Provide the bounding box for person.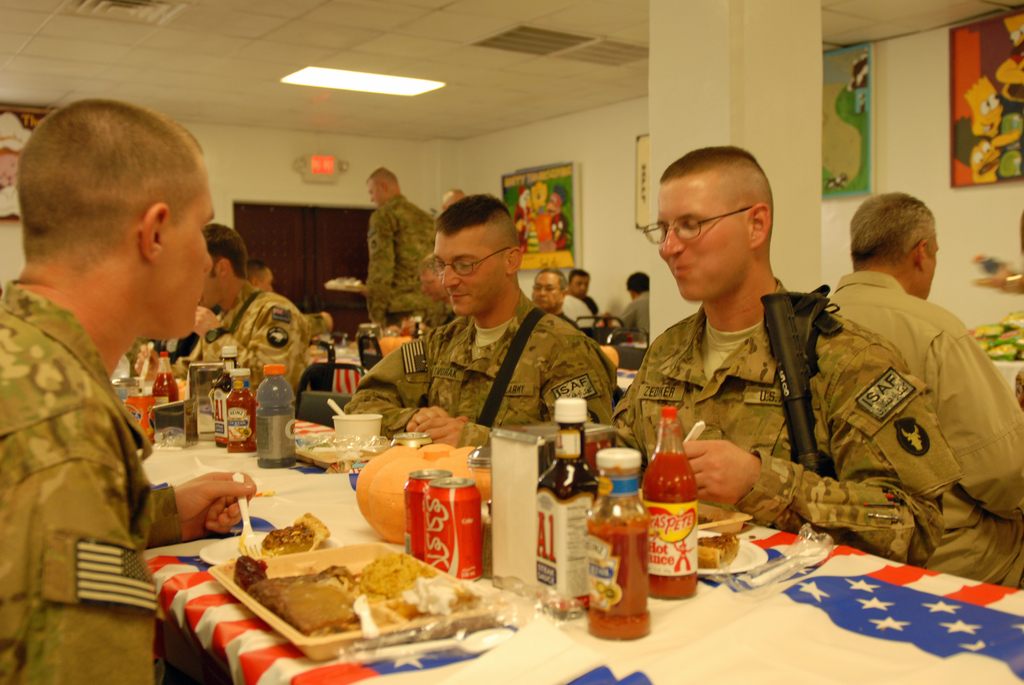
detection(527, 265, 584, 333).
